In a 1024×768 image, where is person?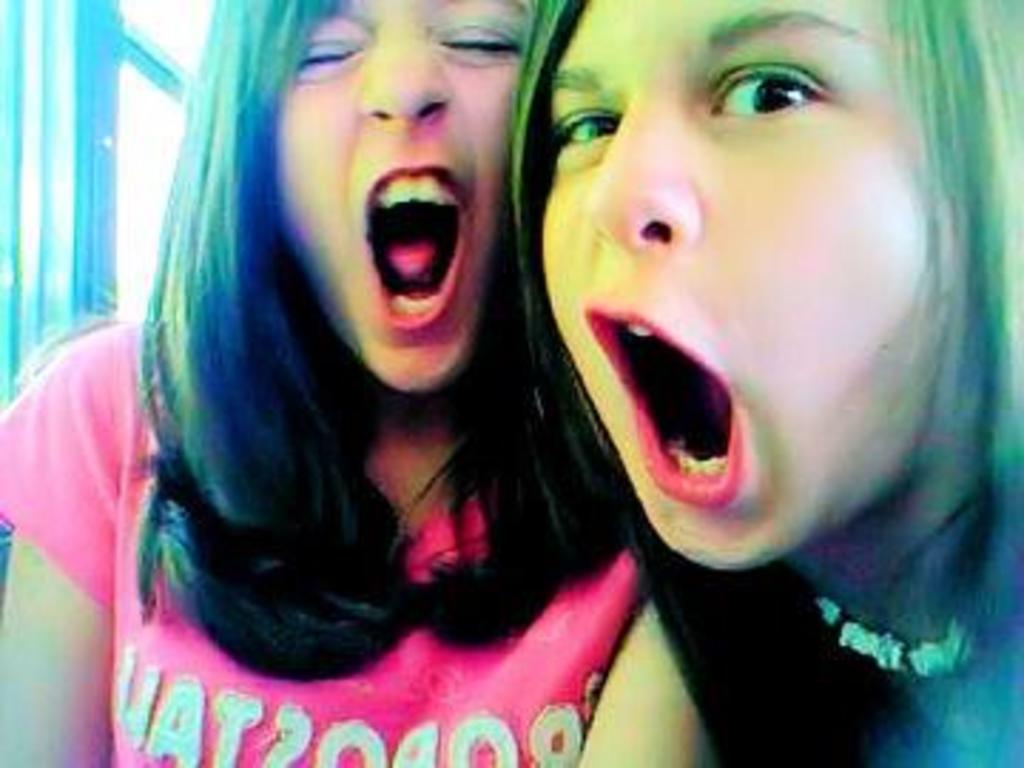
<region>0, 0, 646, 765</region>.
